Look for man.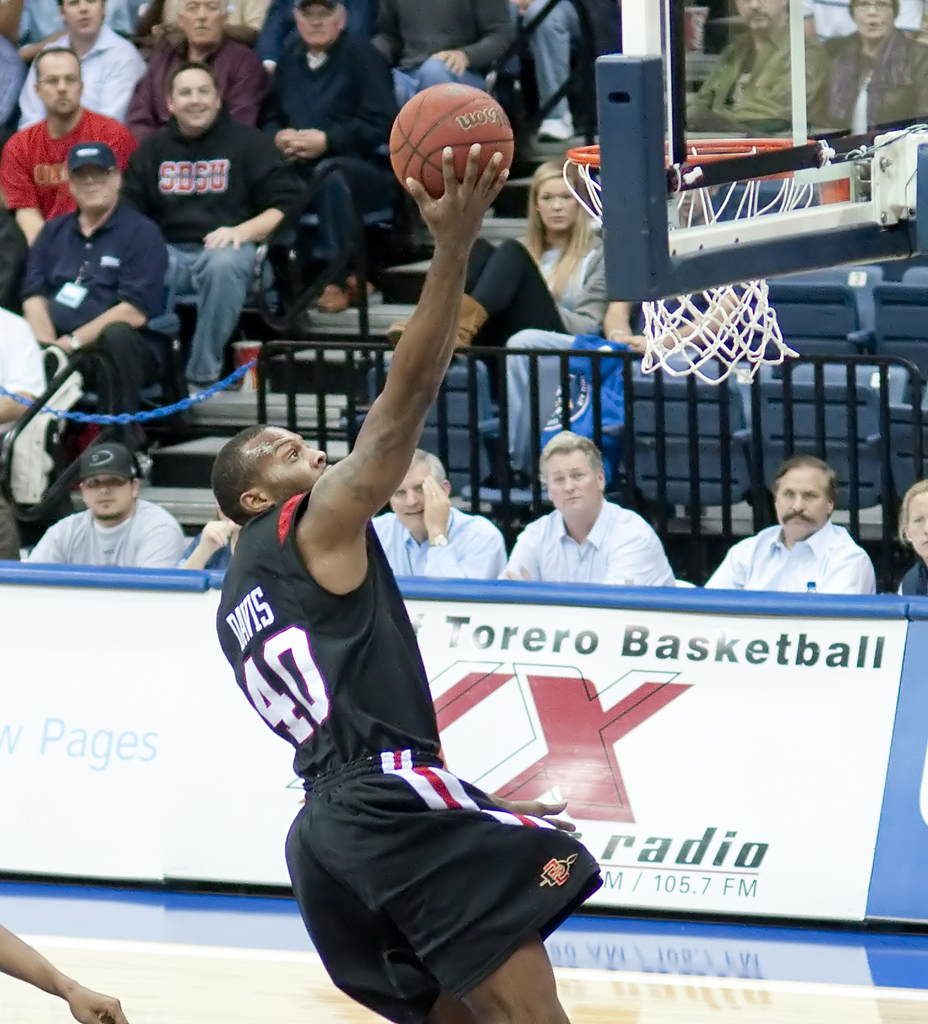
Found: select_region(215, 140, 608, 1023).
